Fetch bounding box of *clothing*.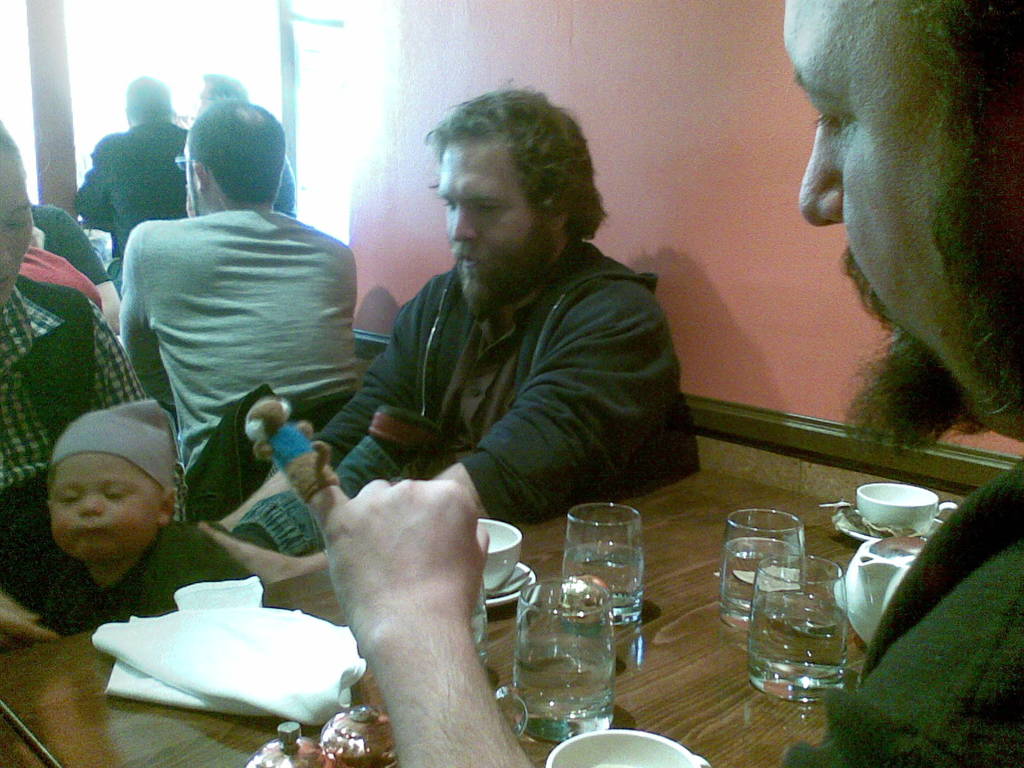
Bbox: 116, 209, 367, 470.
